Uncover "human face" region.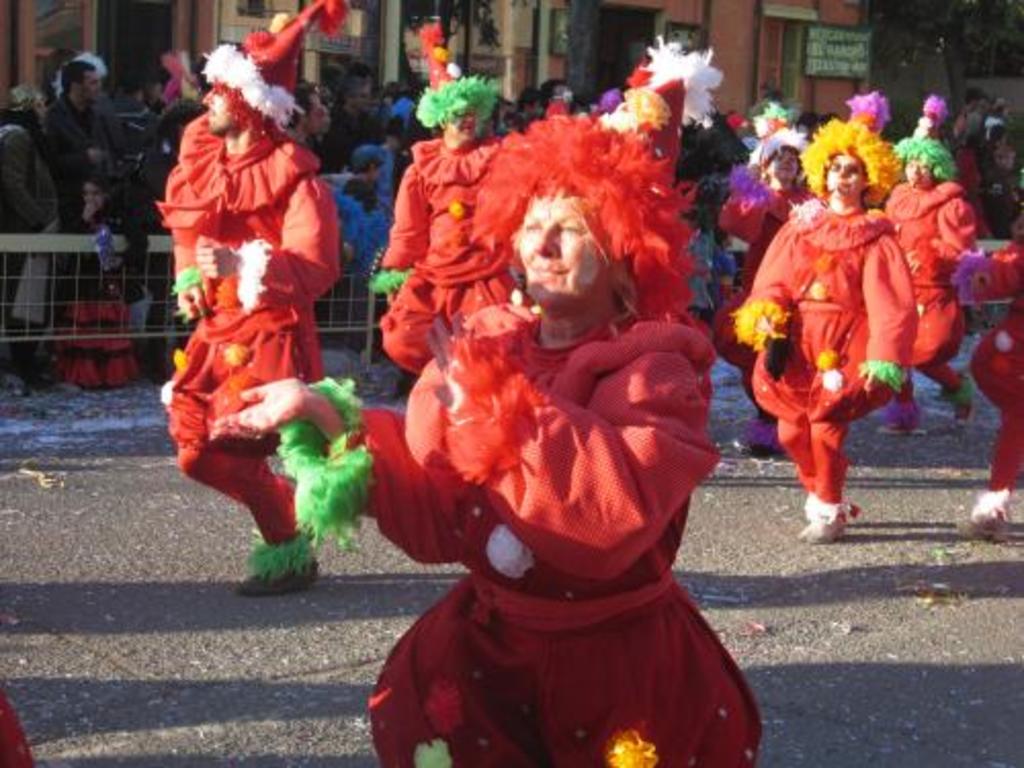
Uncovered: locate(553, 80, 575, 102).
